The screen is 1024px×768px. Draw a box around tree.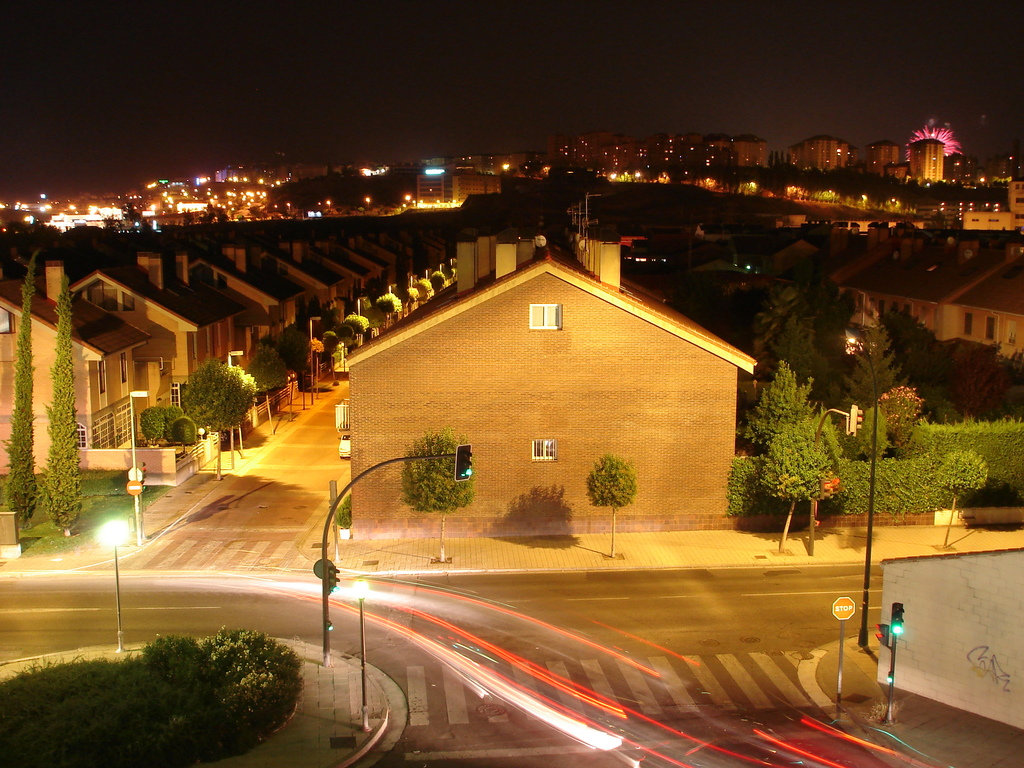
[929,447,994,556].
